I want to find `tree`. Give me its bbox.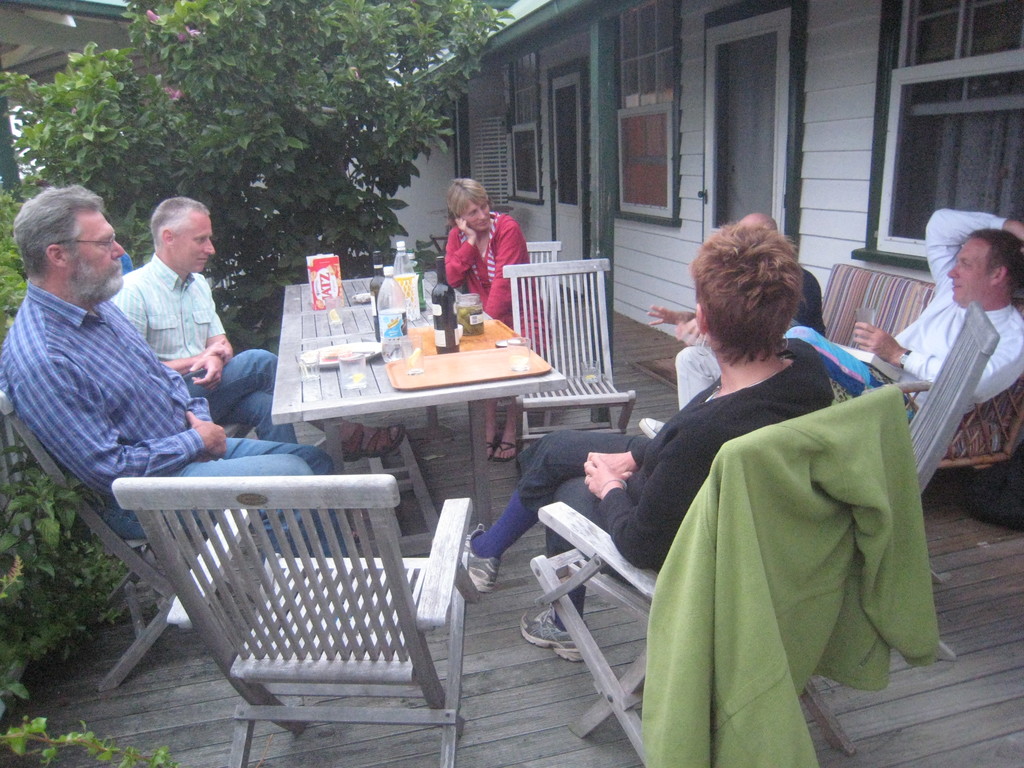
0/0/520/342.
